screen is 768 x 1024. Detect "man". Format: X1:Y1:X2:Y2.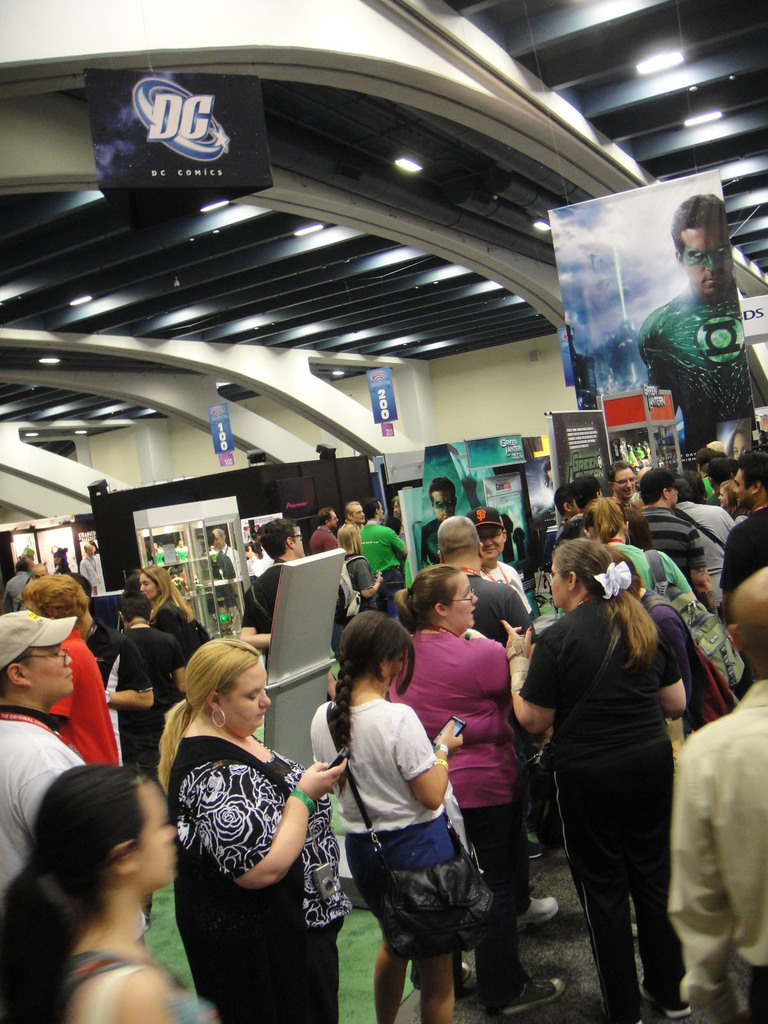
666:568:767:1023.
